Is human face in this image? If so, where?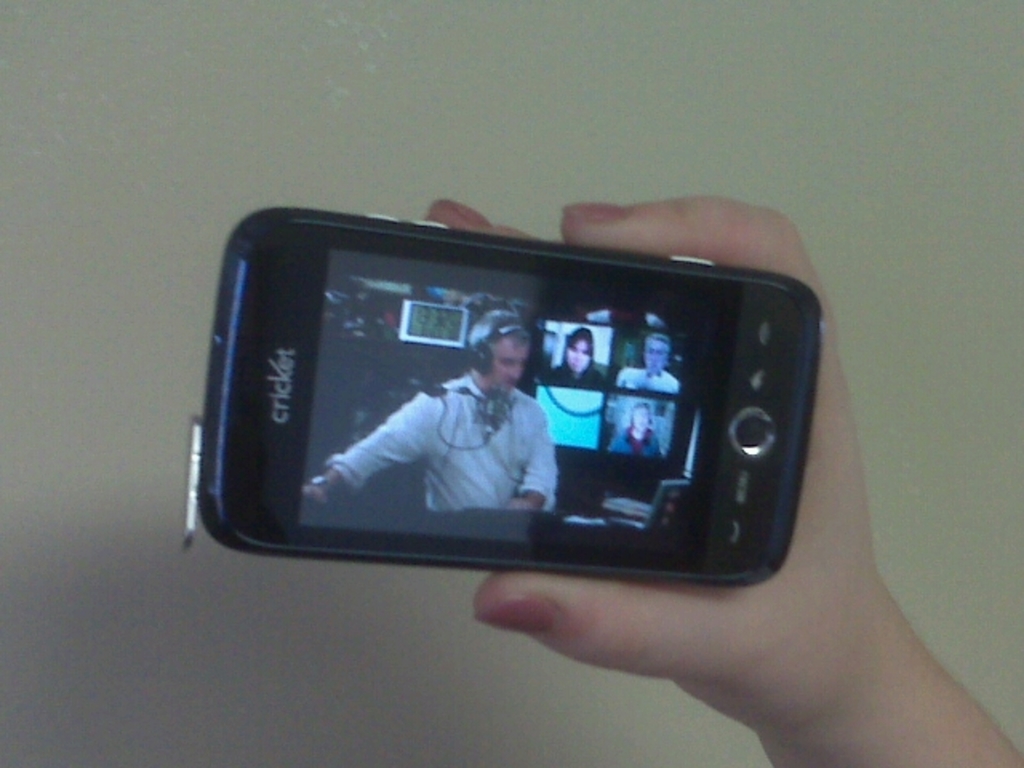
Yes, at [left=485, top=334, right=528, bottom=397].
